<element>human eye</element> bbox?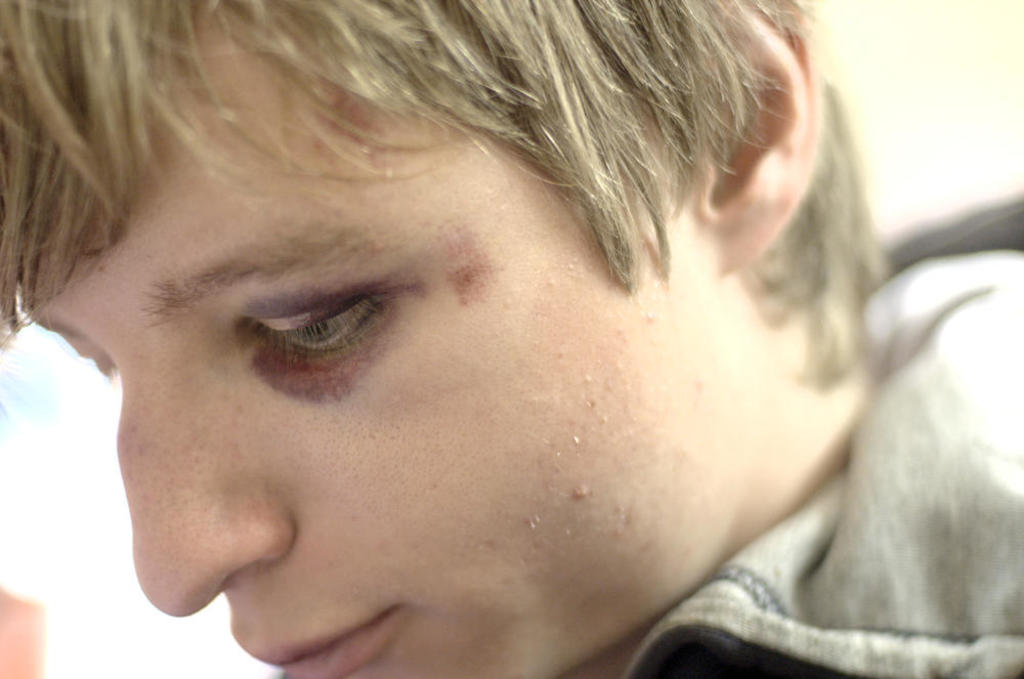
select_region(238, 286, 396, 365)
